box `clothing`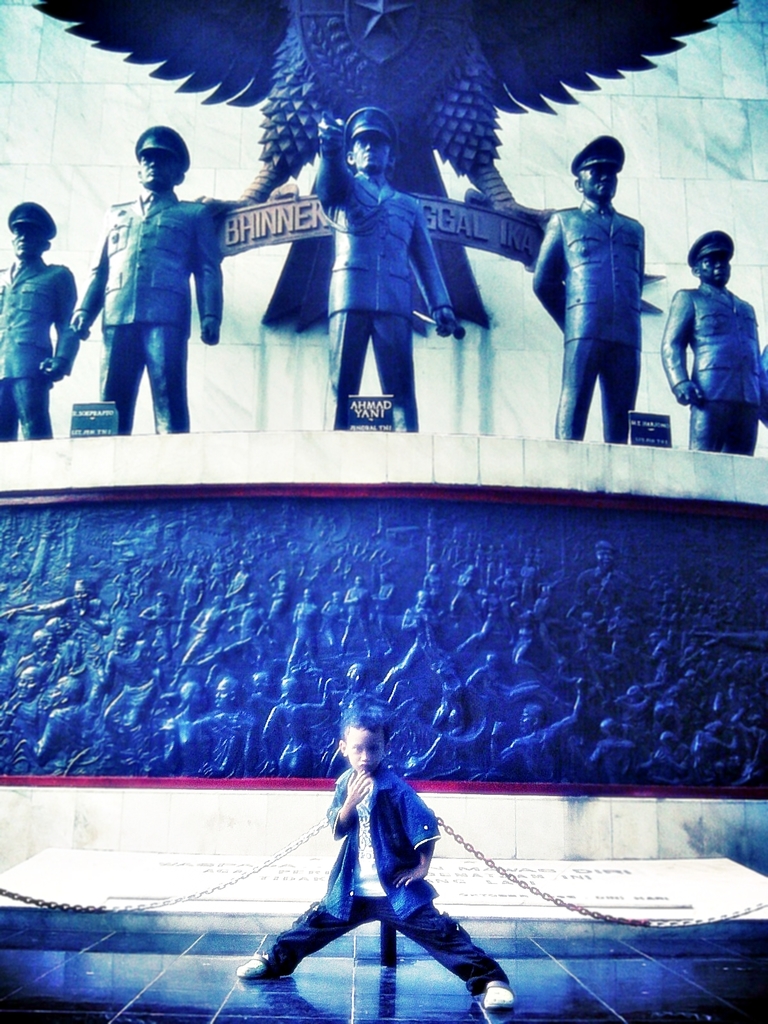
0/263/79/440
